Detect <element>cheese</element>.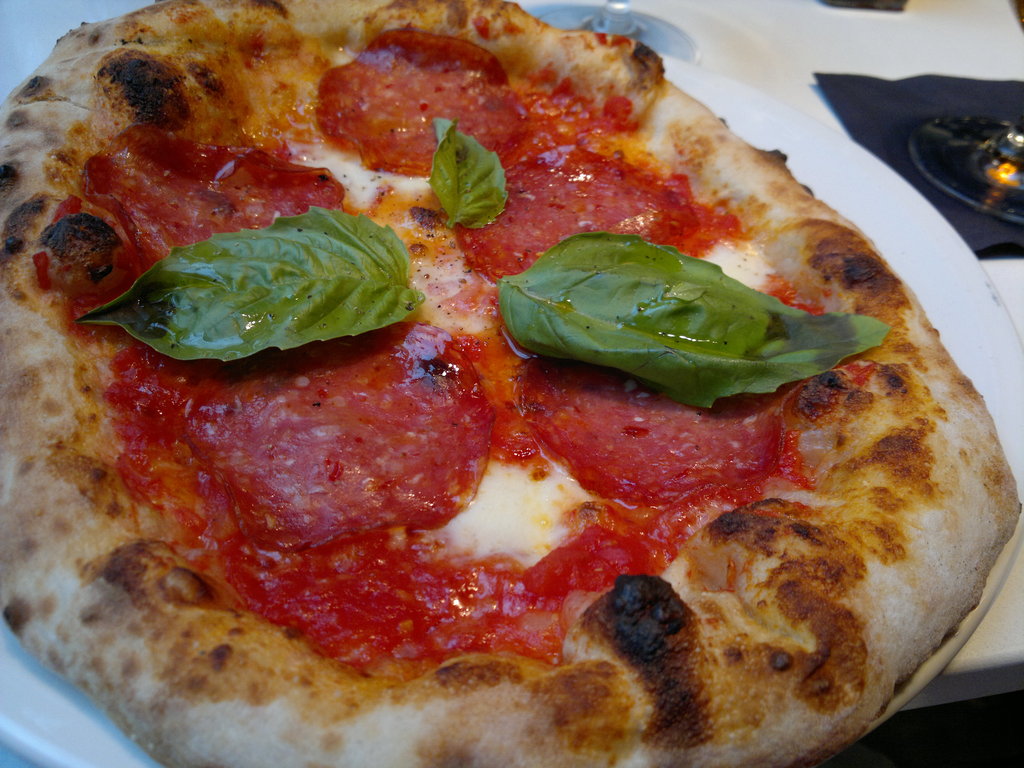
Detected at [426,459,588,567].
